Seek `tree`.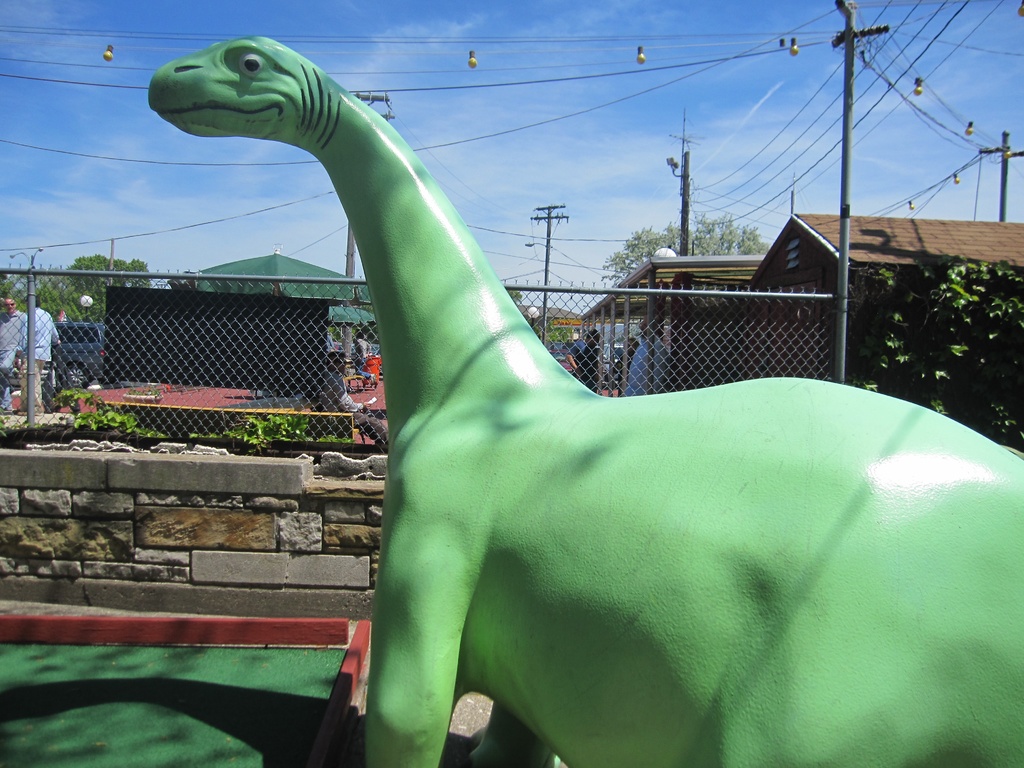
bbox=(605, 211, 768, 284).
